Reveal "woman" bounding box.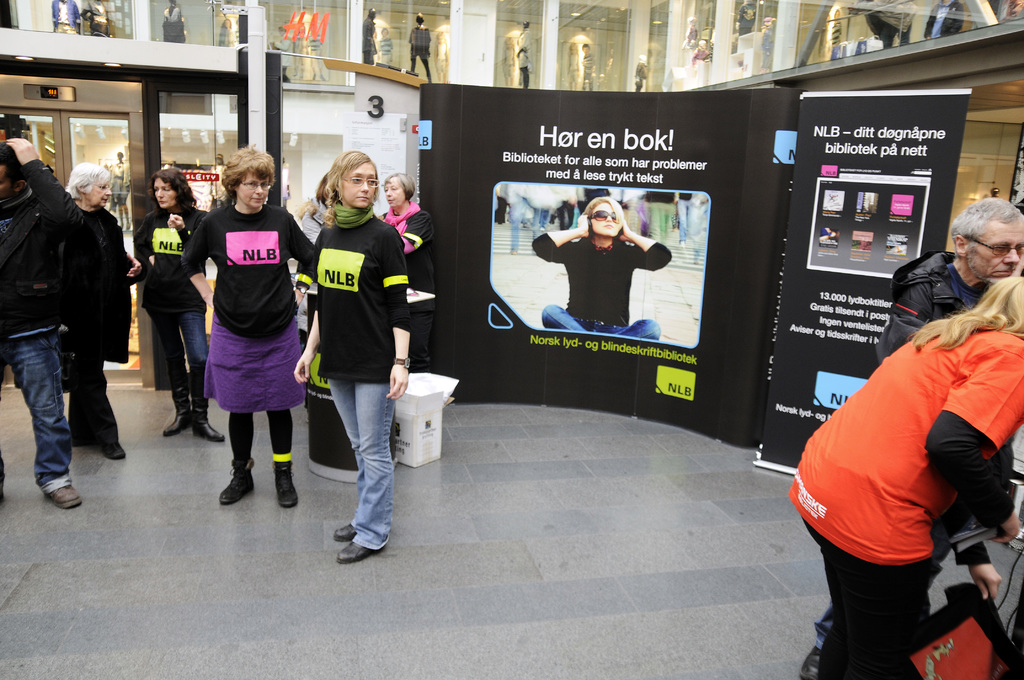
Revealed: bbox=[282, 170, 333, 248].
